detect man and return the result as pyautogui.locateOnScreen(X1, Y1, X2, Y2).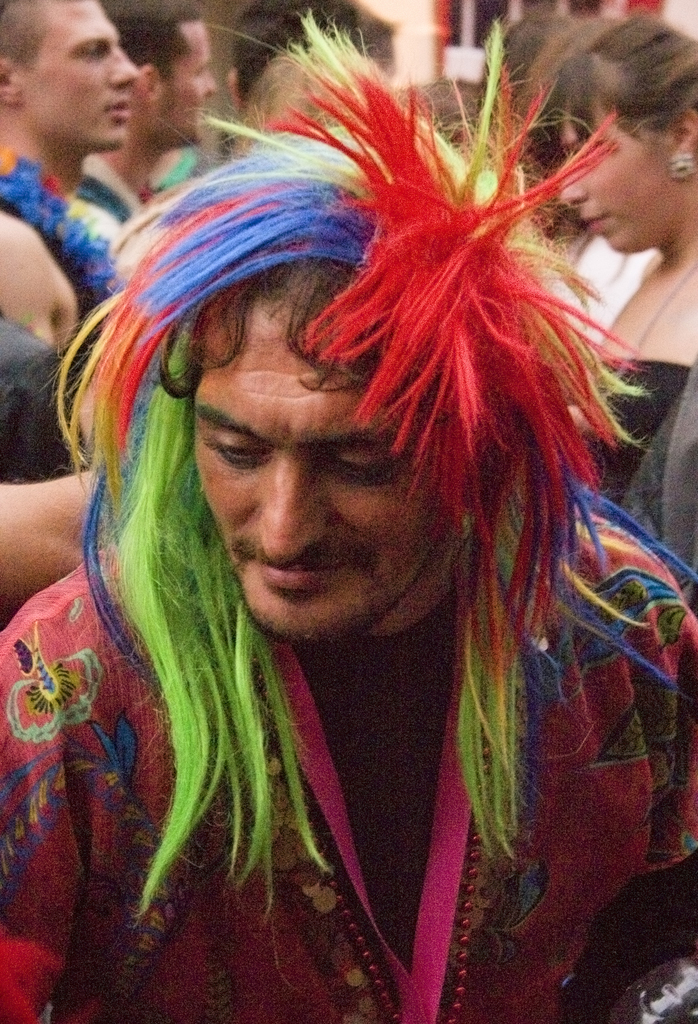
pyautogui.locateOnScreen(2, 68, 697, 997).
